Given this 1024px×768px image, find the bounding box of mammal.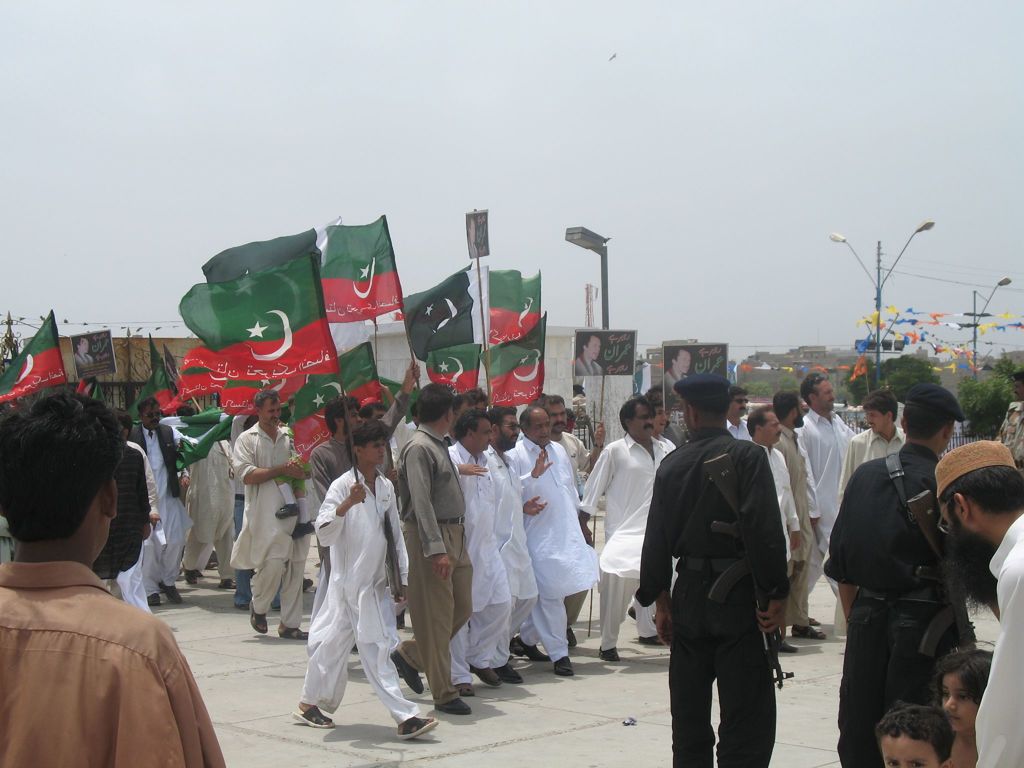
[866, 704, 944, 767].
